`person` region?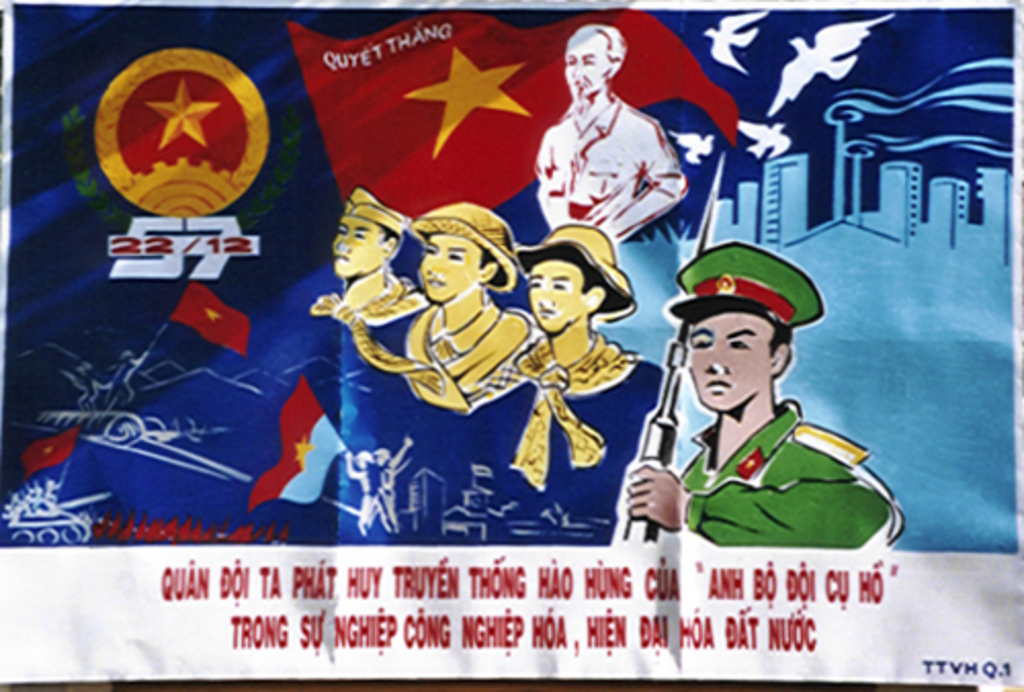
(541,25,690,242)
